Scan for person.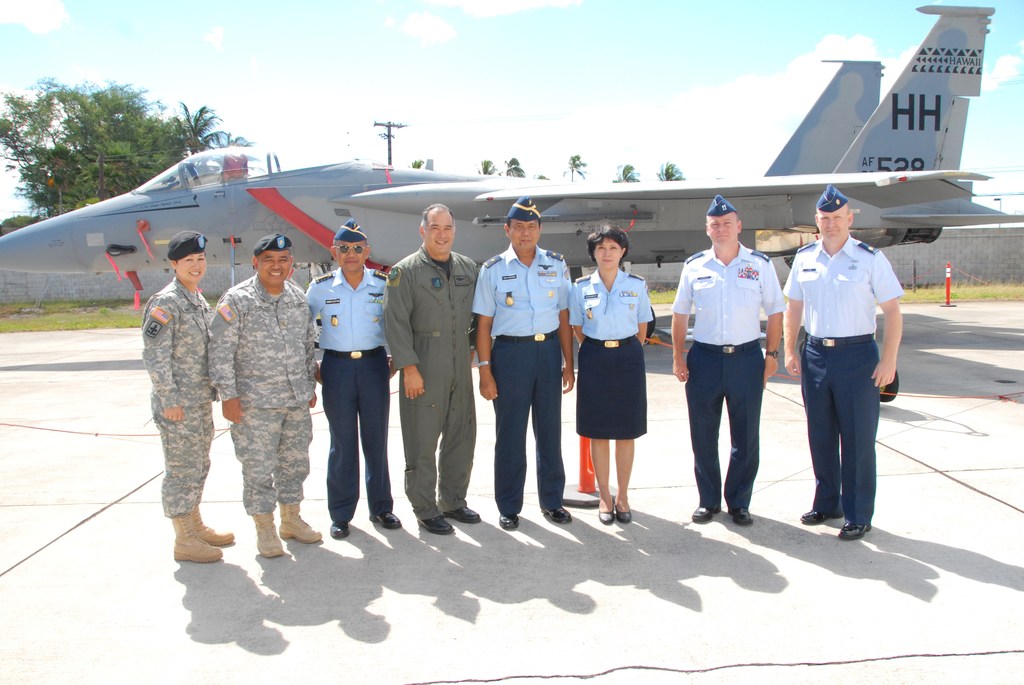
Scan result: left=380, top=202, right=483, bottom=538.
